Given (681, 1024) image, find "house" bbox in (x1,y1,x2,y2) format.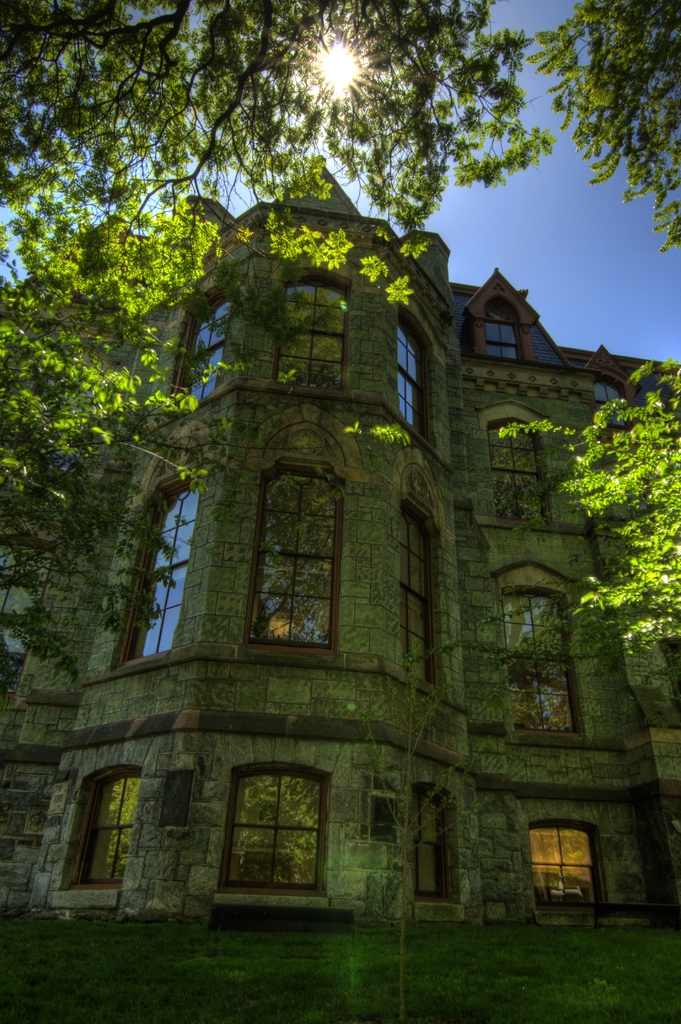
(0,150,680,1012).
